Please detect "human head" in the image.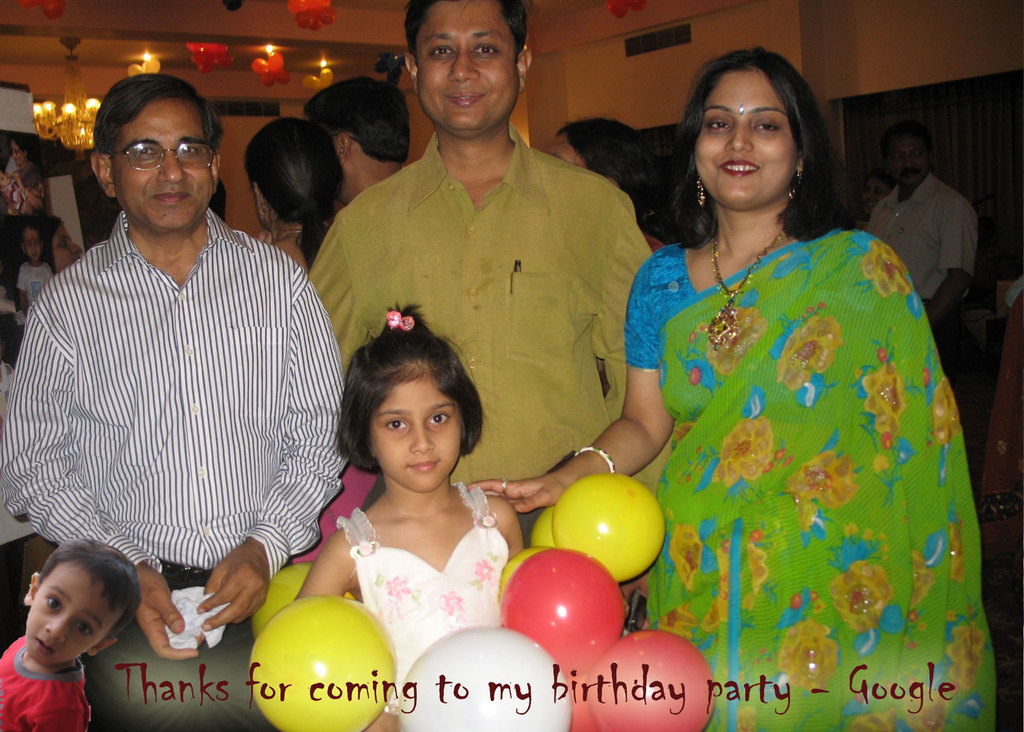
[18,219,42,262].
